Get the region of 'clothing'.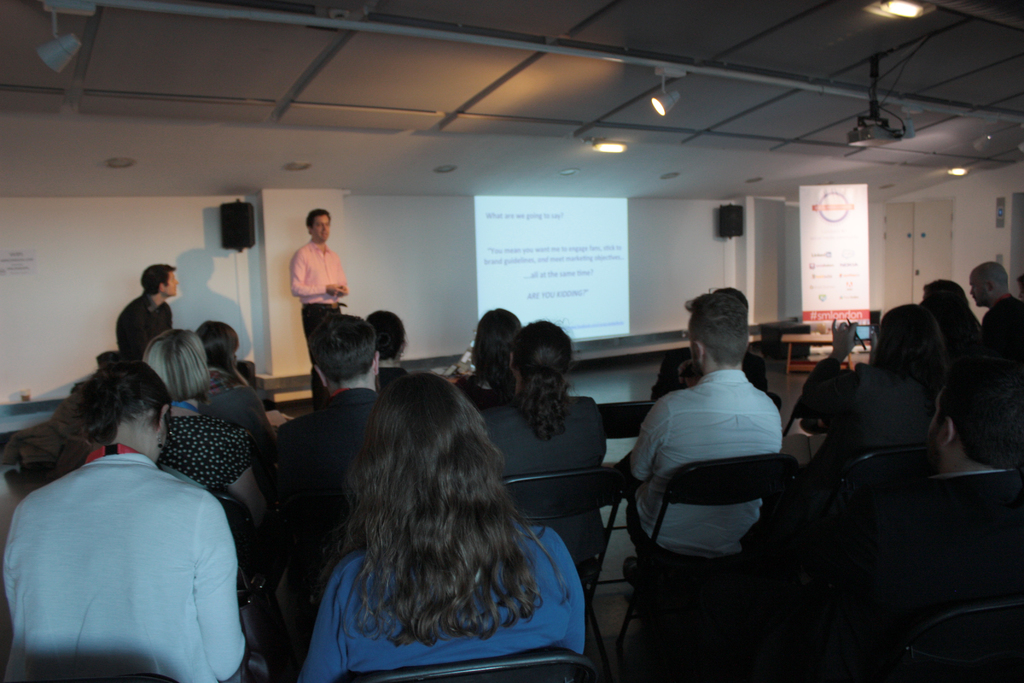
(left=292, top=234, right=351, bottom=348).
